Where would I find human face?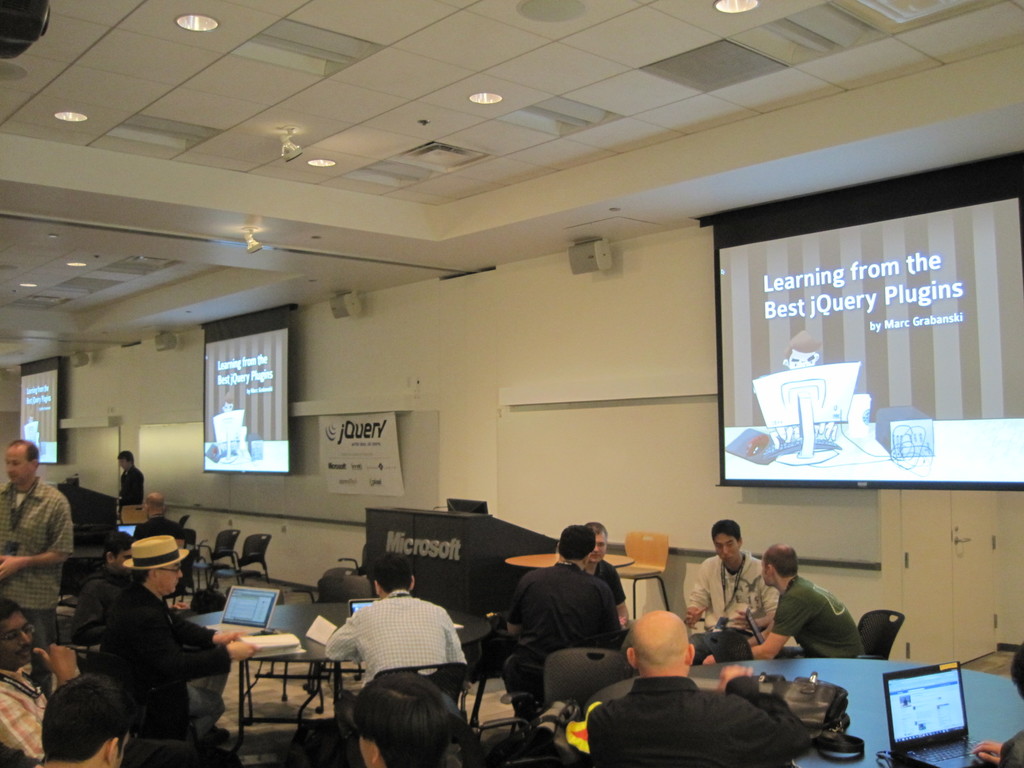
At x1=7 y1=446 x2=31 y2=484.
